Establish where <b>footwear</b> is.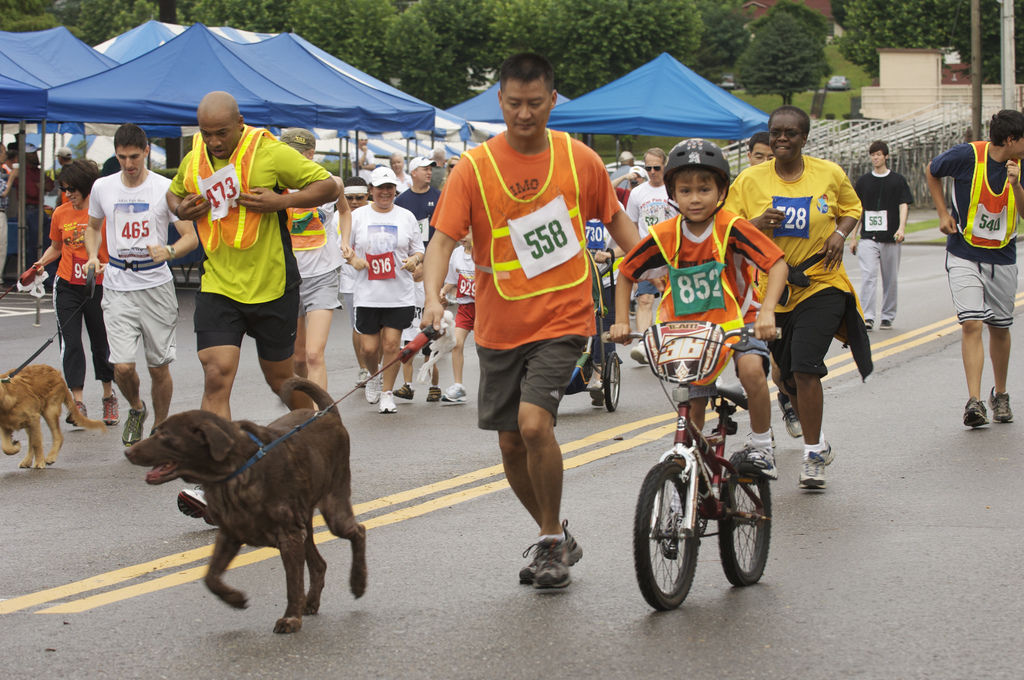
Established at bbox=[399, 384, 413, 398].
